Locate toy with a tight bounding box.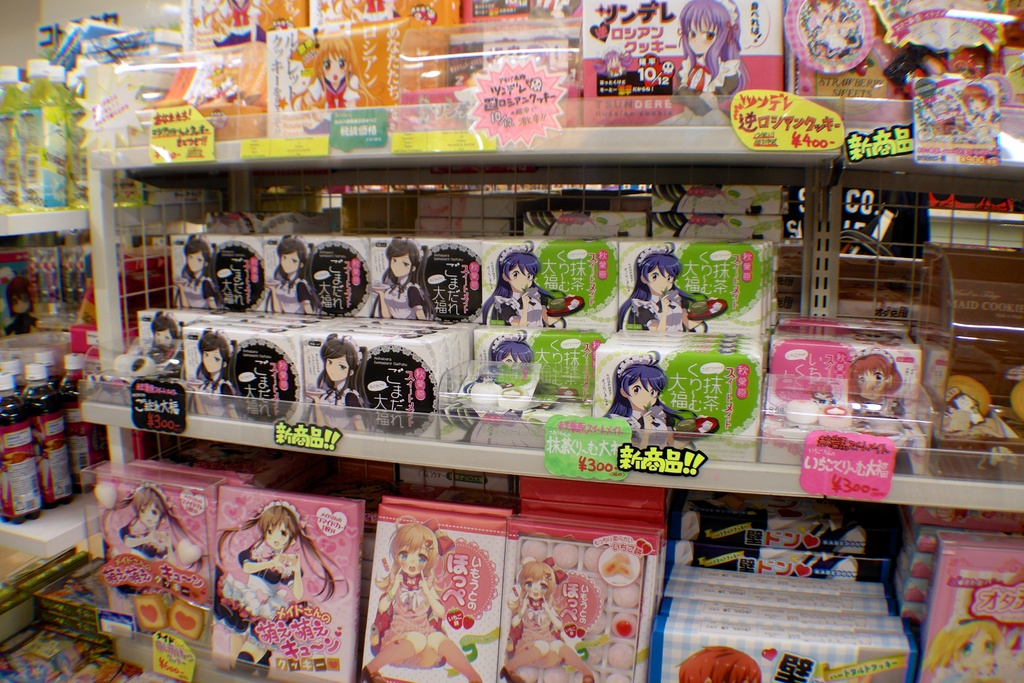
x1=655, y1=0, x2=749, y2=127.
